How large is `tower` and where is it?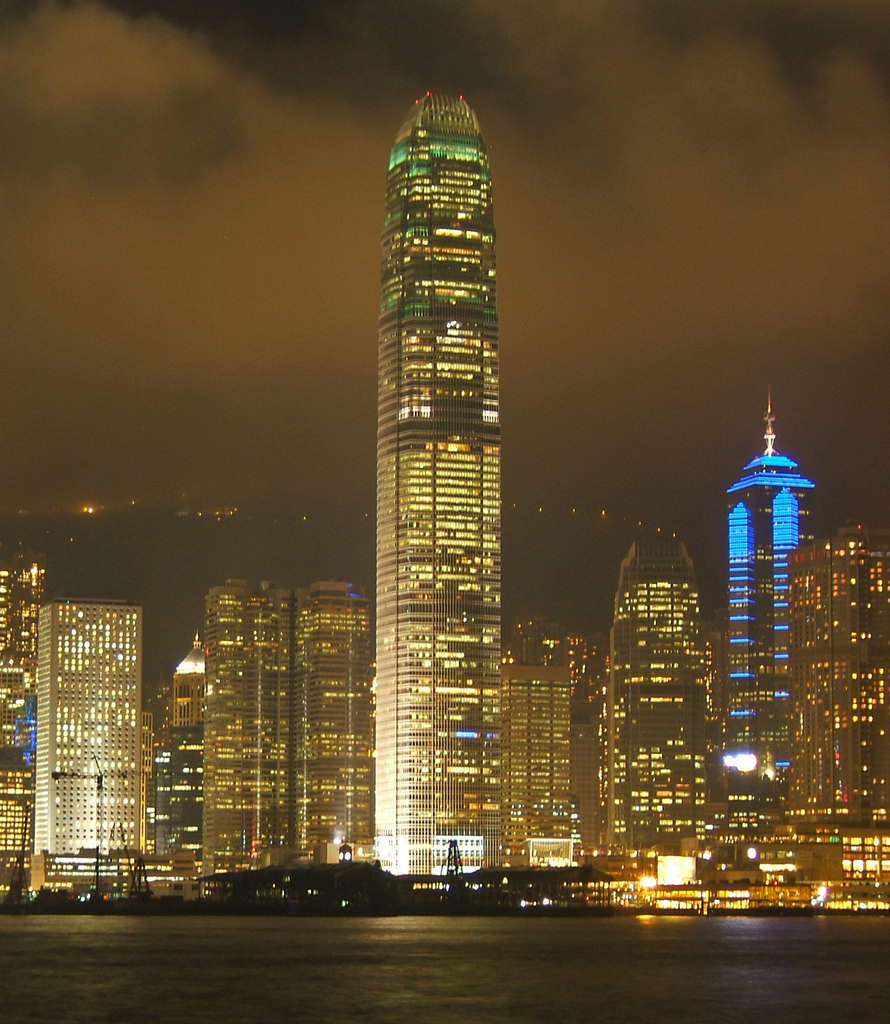
Bounding box: rect(294, 570, 378, 855).
